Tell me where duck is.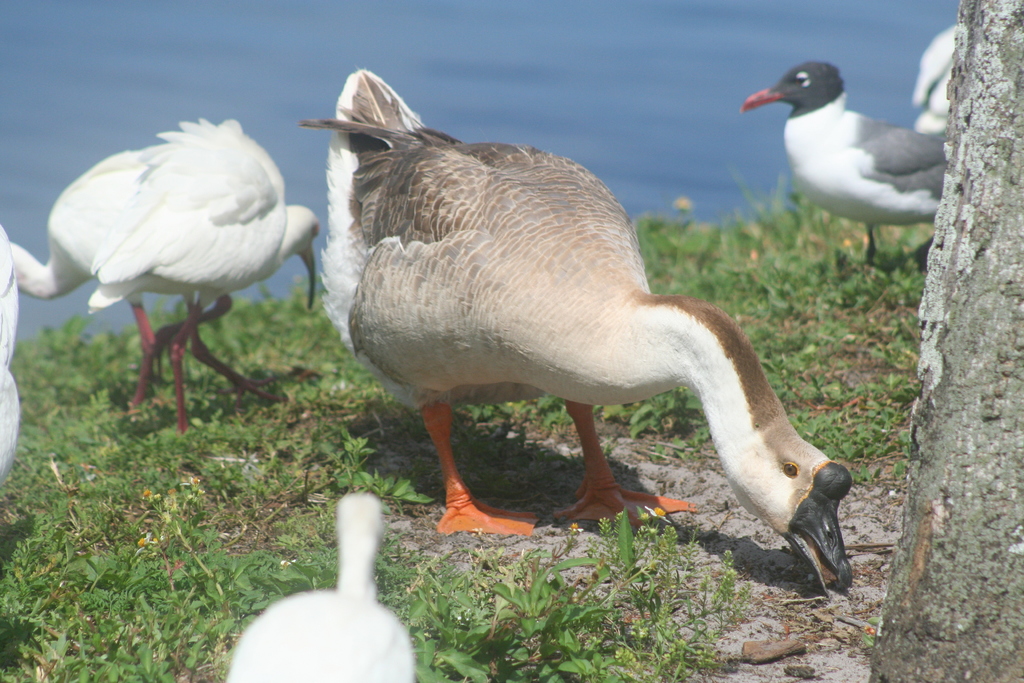
duck is at left=16, top=115, right=327, bottom=434.
